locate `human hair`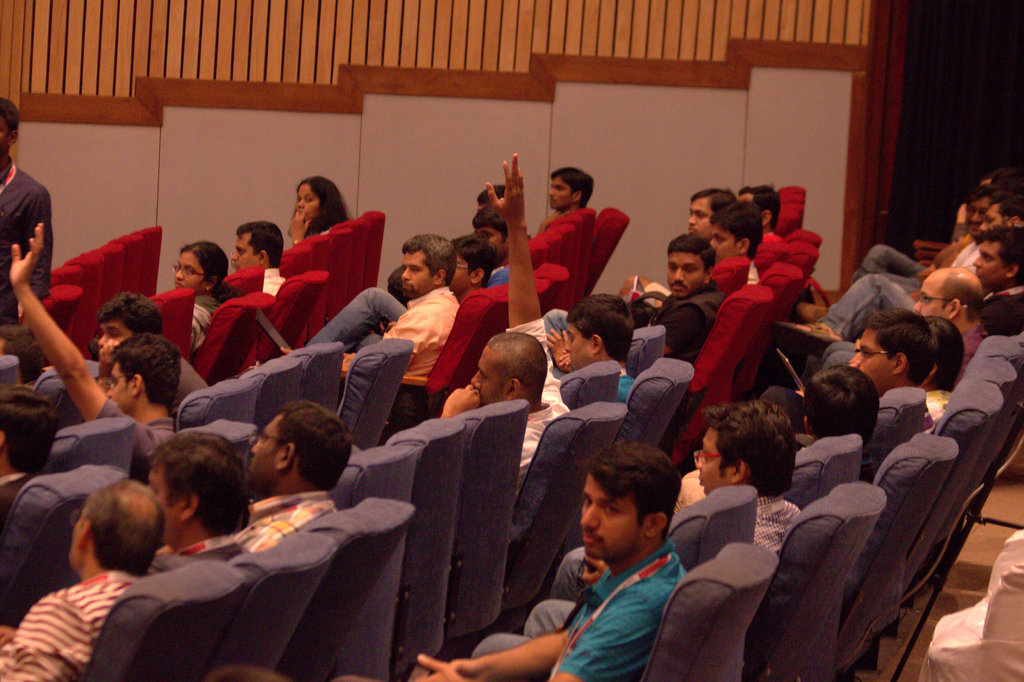
866/309/934/386
